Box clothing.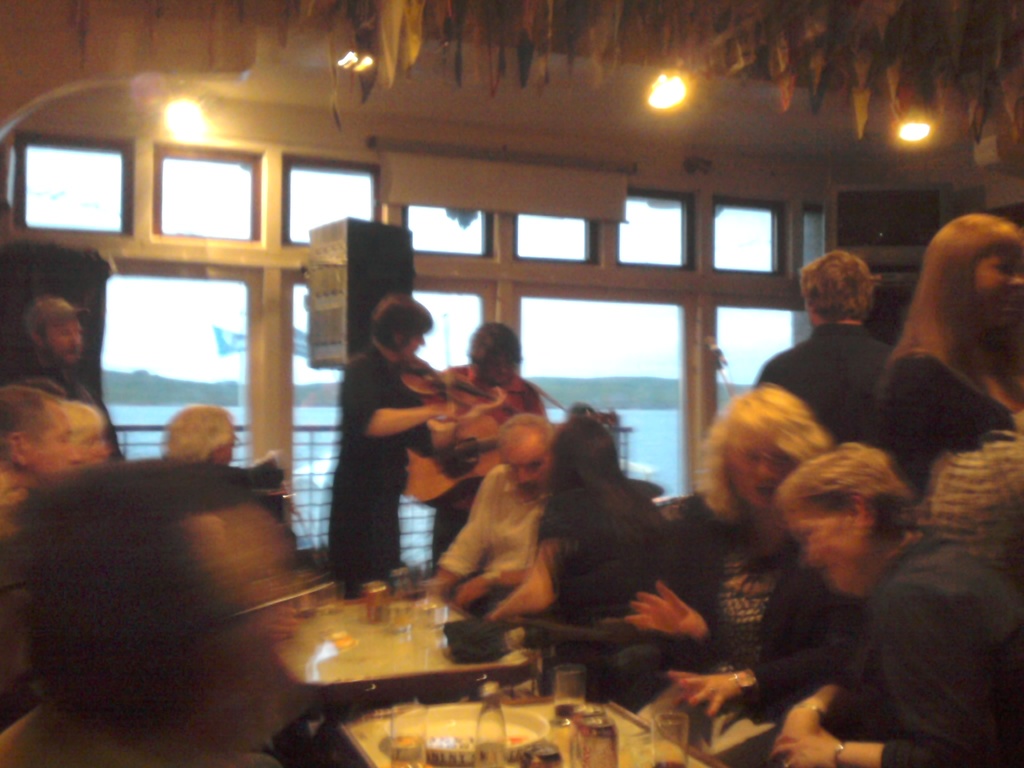
select_region(759, 318, 888, 441).
